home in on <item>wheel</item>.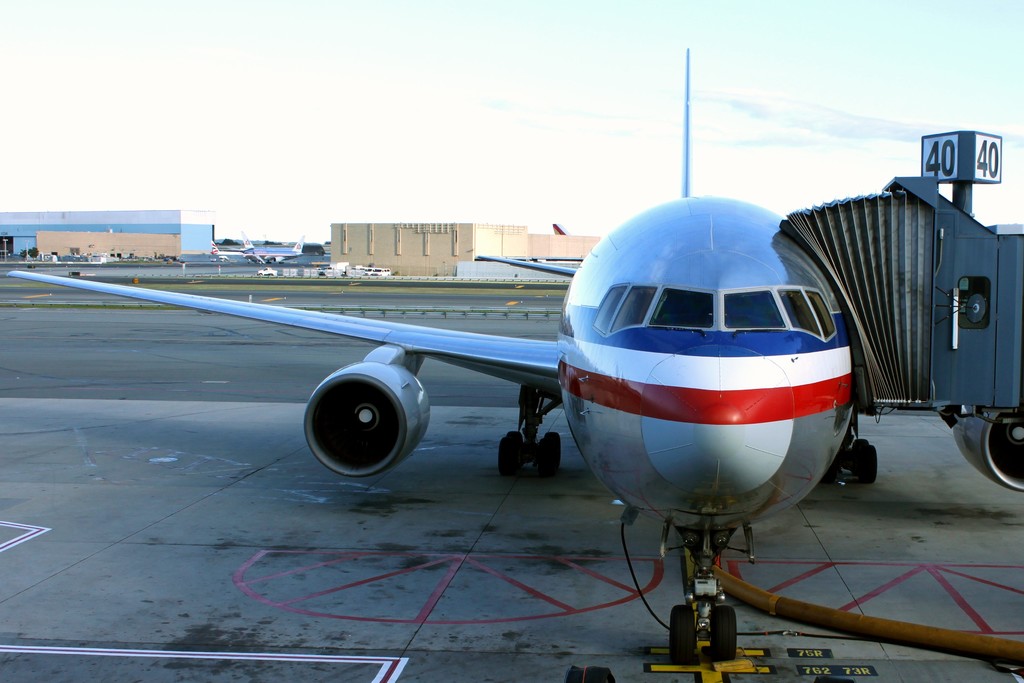
Homed in at (x1=537, y1=438, x2=563, y2=482).
